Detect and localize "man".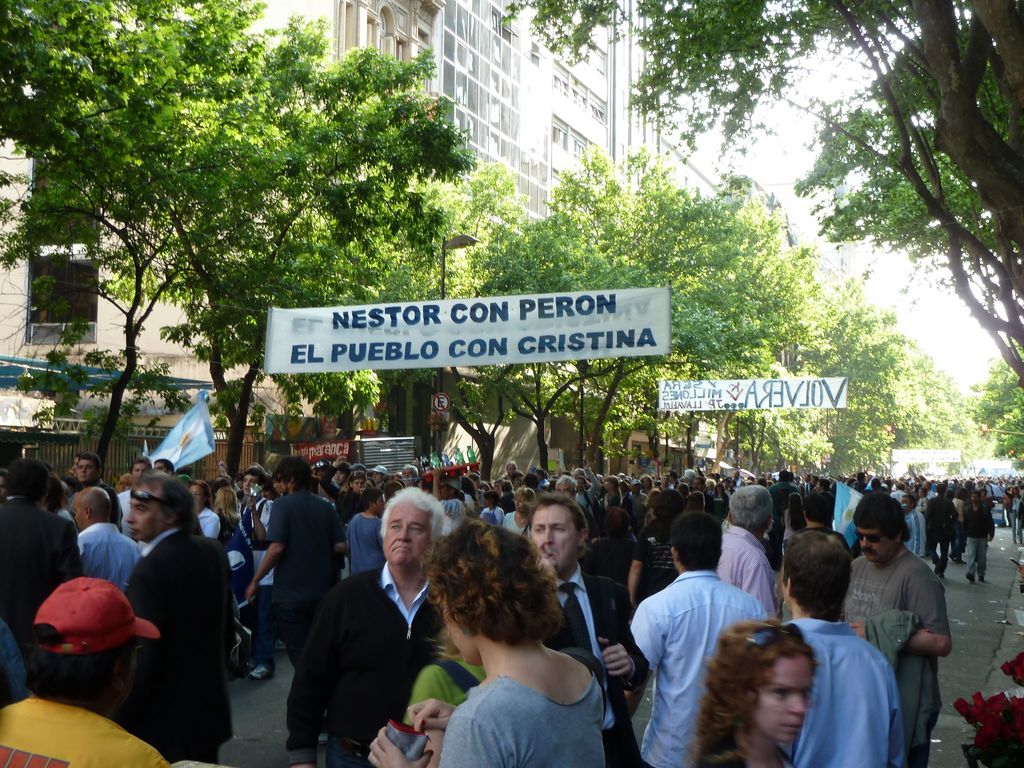
Localized at left=629, top=508, right=767, bottom=767.
